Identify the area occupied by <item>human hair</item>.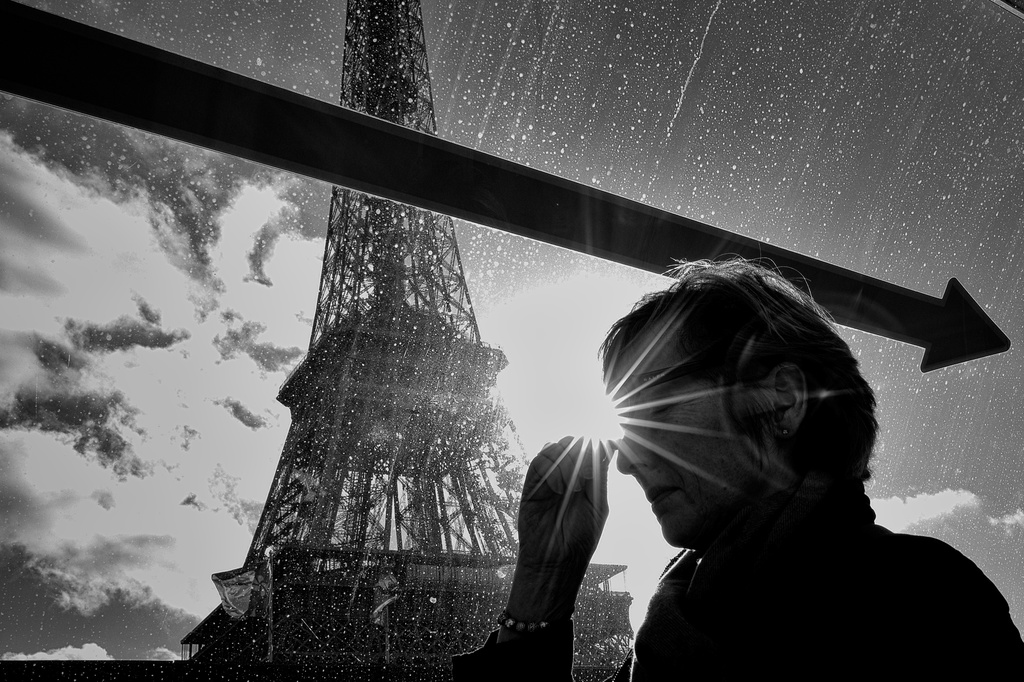
Area: region(546, 256, 881, 547).
